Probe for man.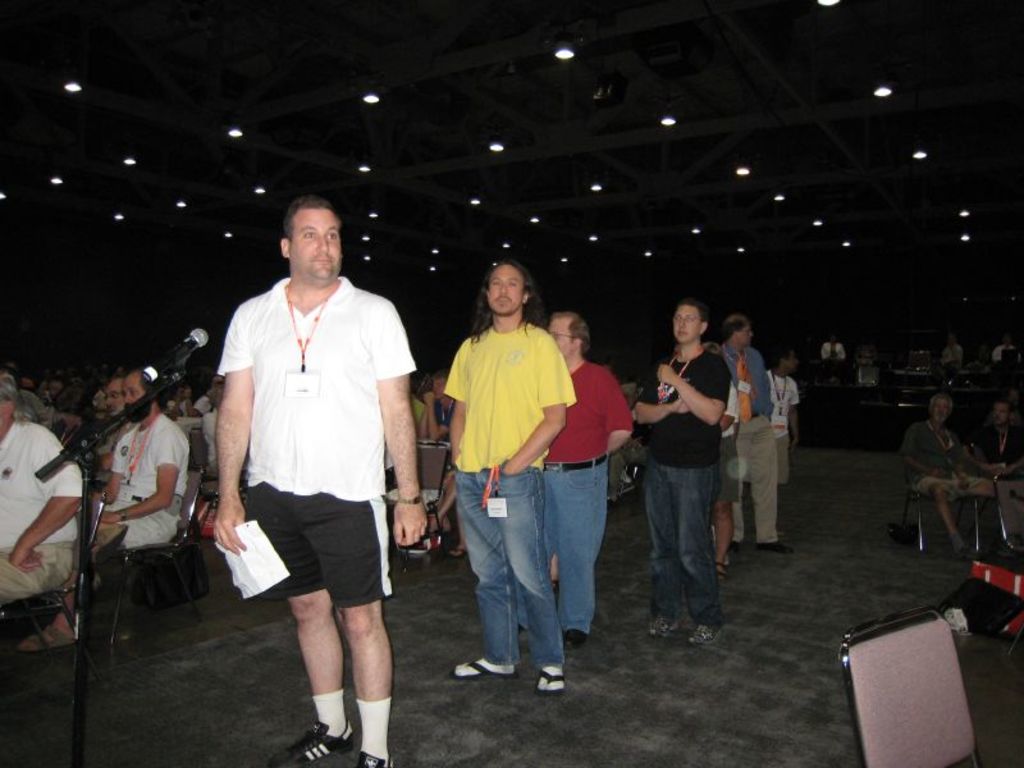
Probe result: l=536, t=306, r=635, b=645.
